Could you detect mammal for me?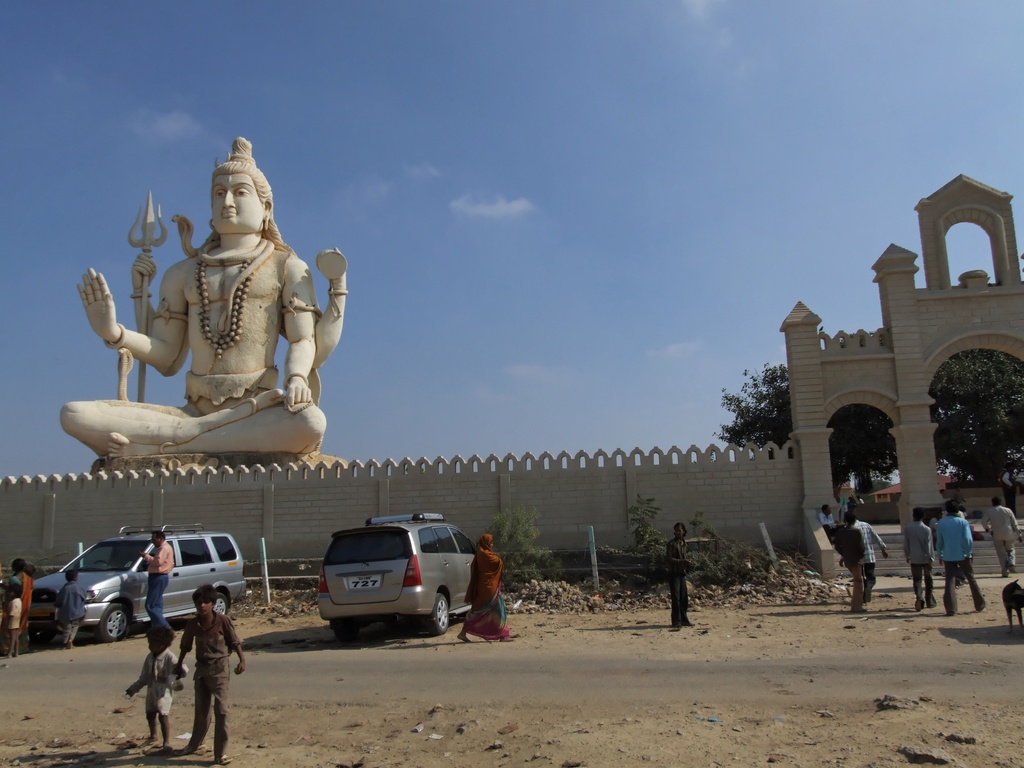
Detection result: 997,577,1023,628.
